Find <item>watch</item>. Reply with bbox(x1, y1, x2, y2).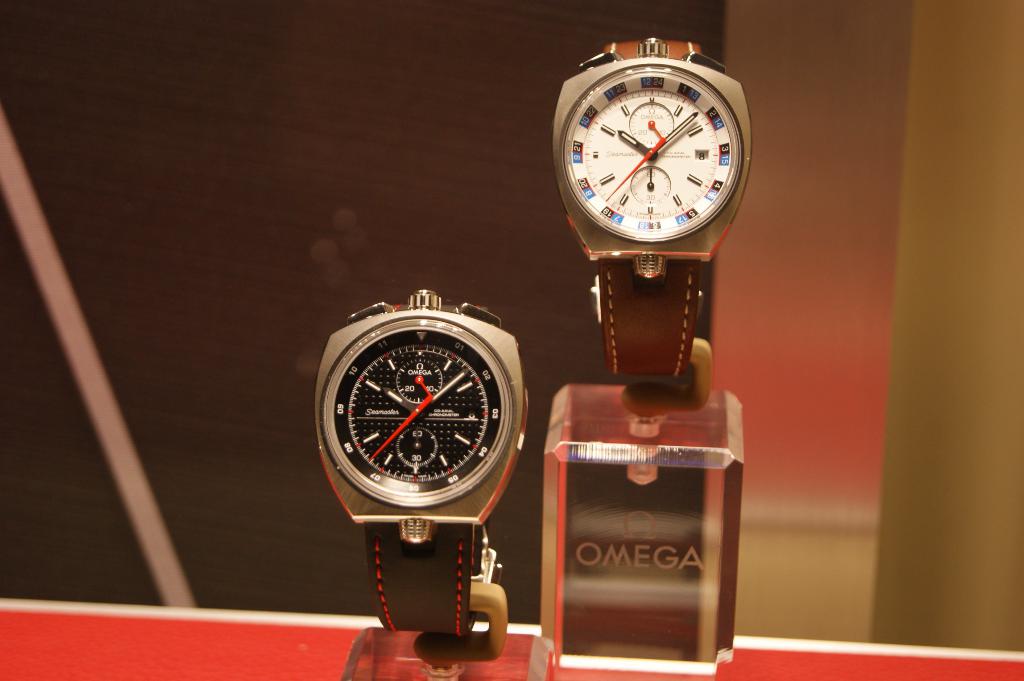
bbox(553, 33, 753, 381).
